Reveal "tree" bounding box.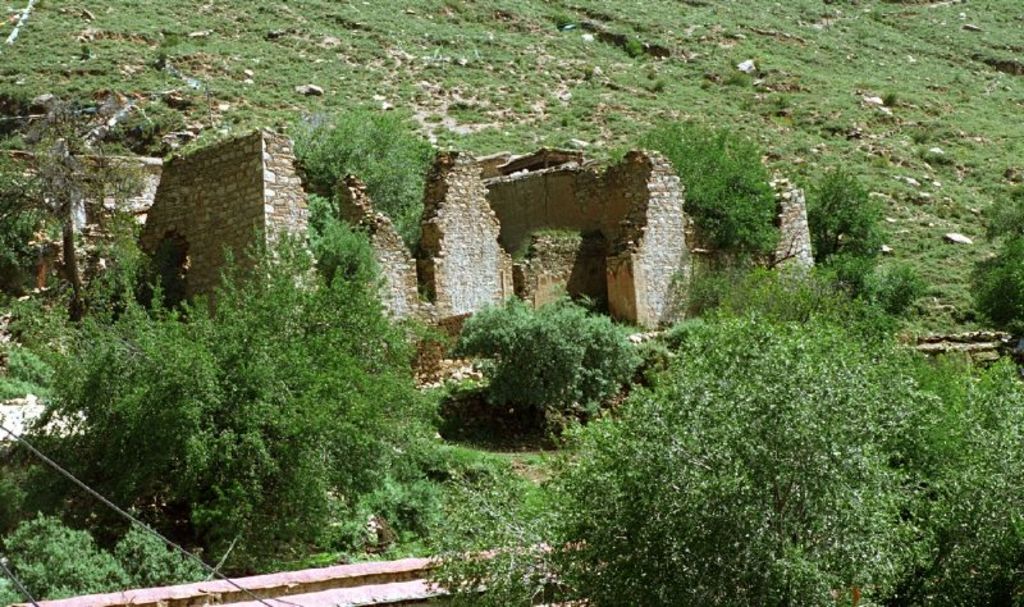
Revealed: x1=13 y1=63 x2=125 y2=320.
